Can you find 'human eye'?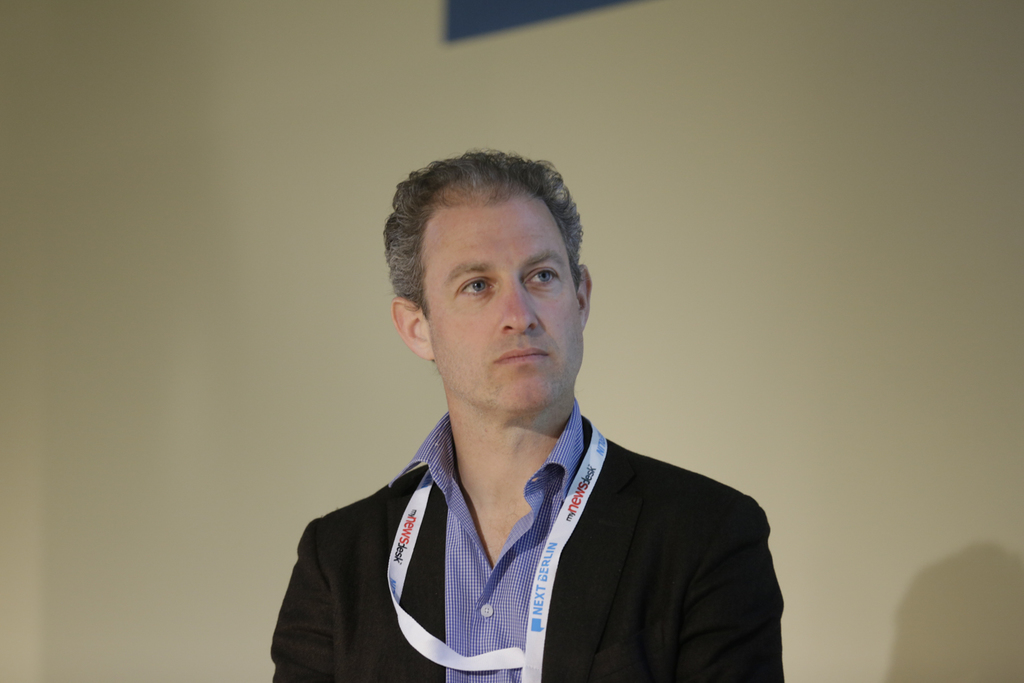
Yes, bounding box: 453,278,496,300.
